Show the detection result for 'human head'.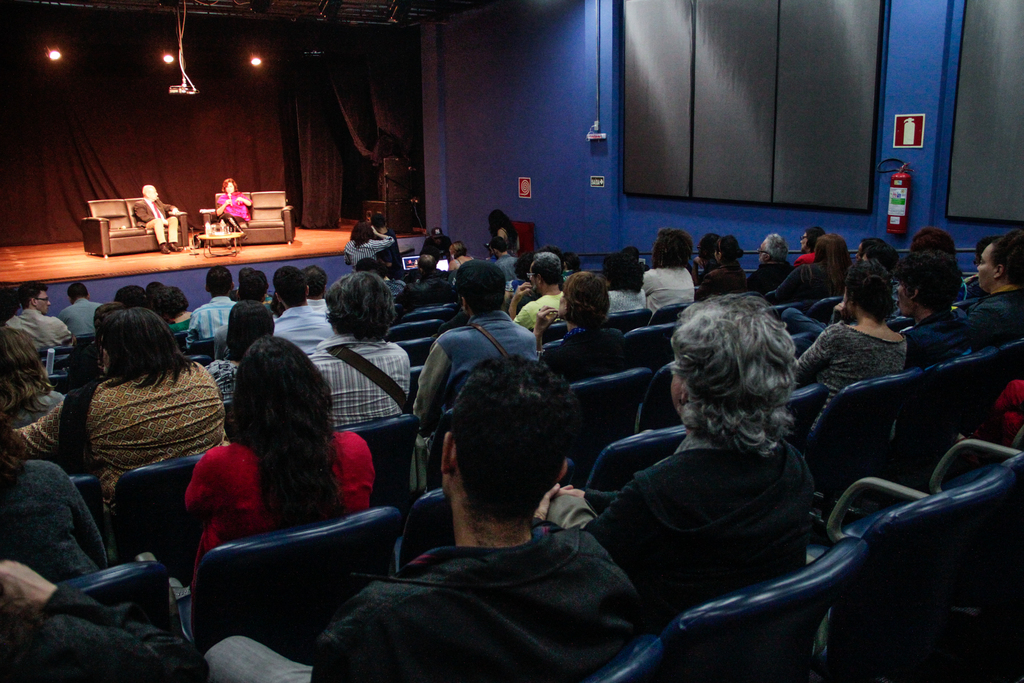
detection(489, 210, 509, 231).
